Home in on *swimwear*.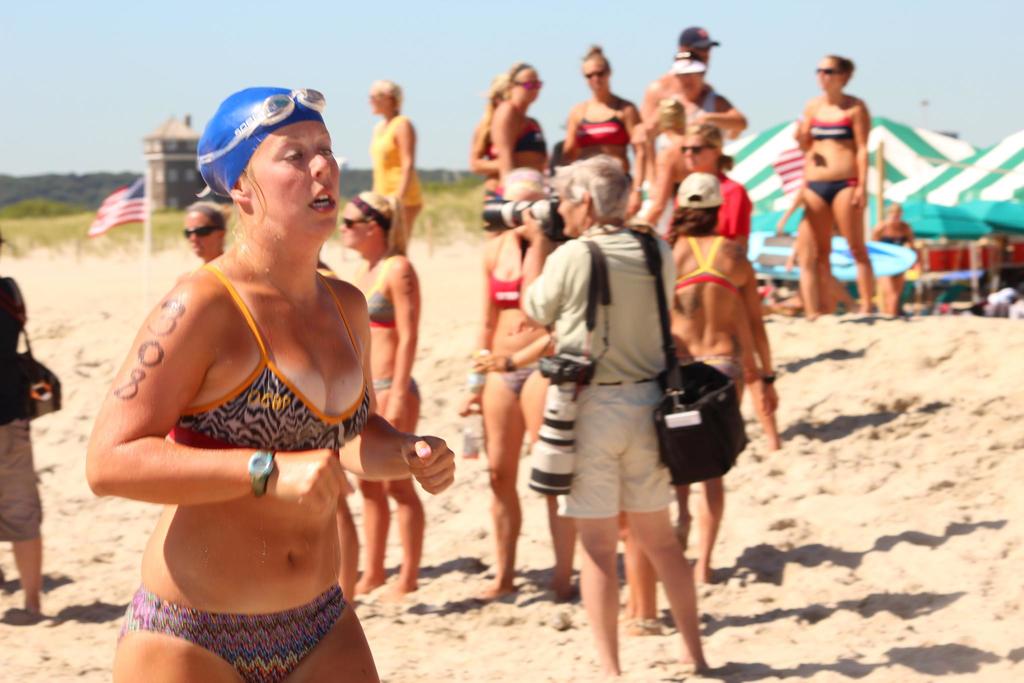
Homed in at bbox(475, 231, 543, 317).
